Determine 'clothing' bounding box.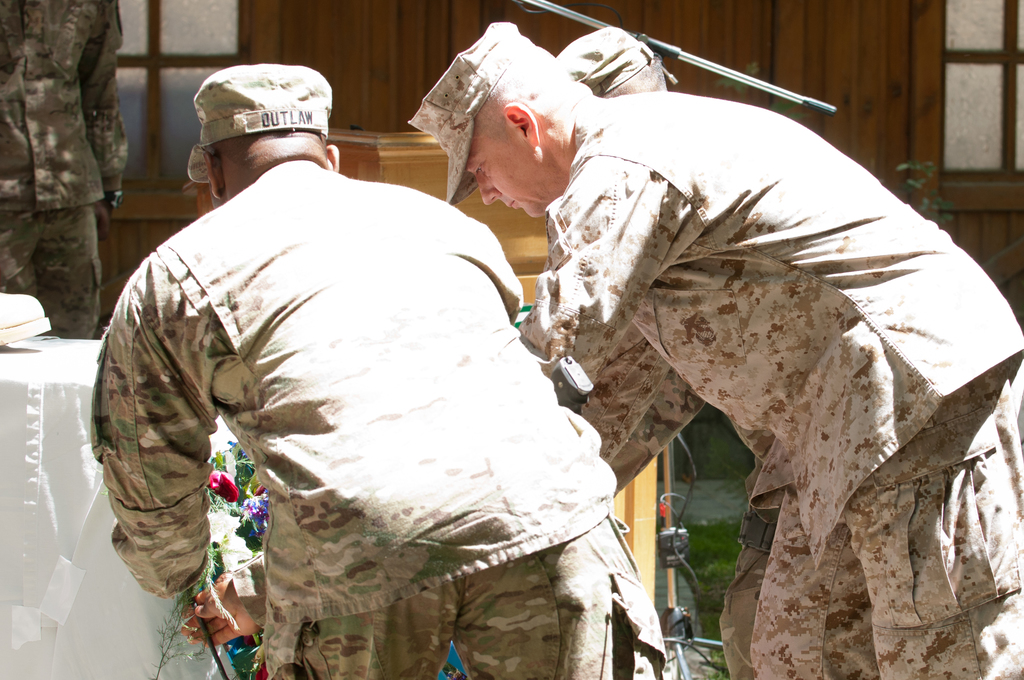
Determined: 504/95/1023/679.
